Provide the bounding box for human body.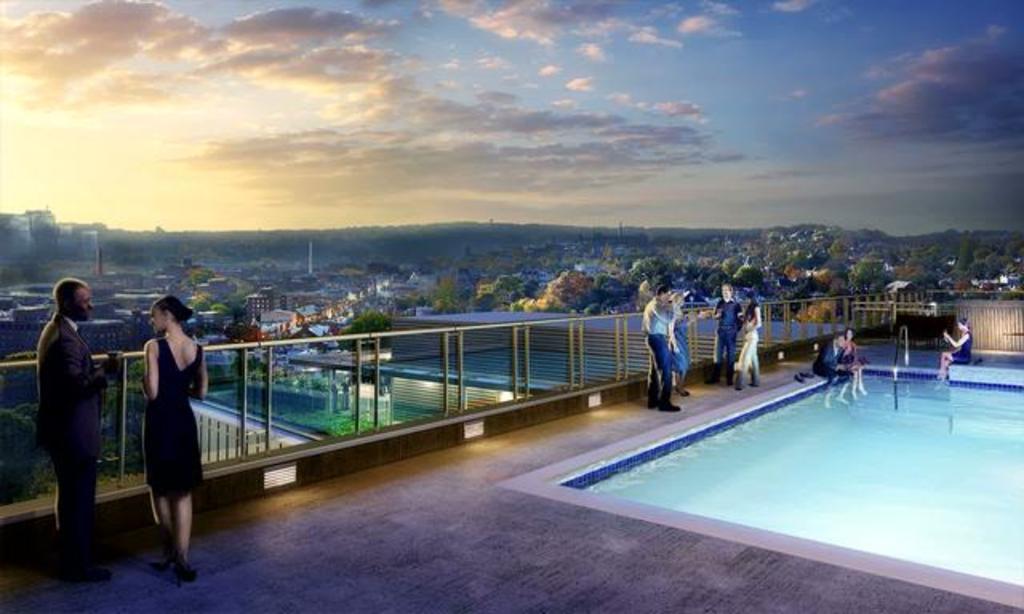
select_region(123, 289, 202, 576).
